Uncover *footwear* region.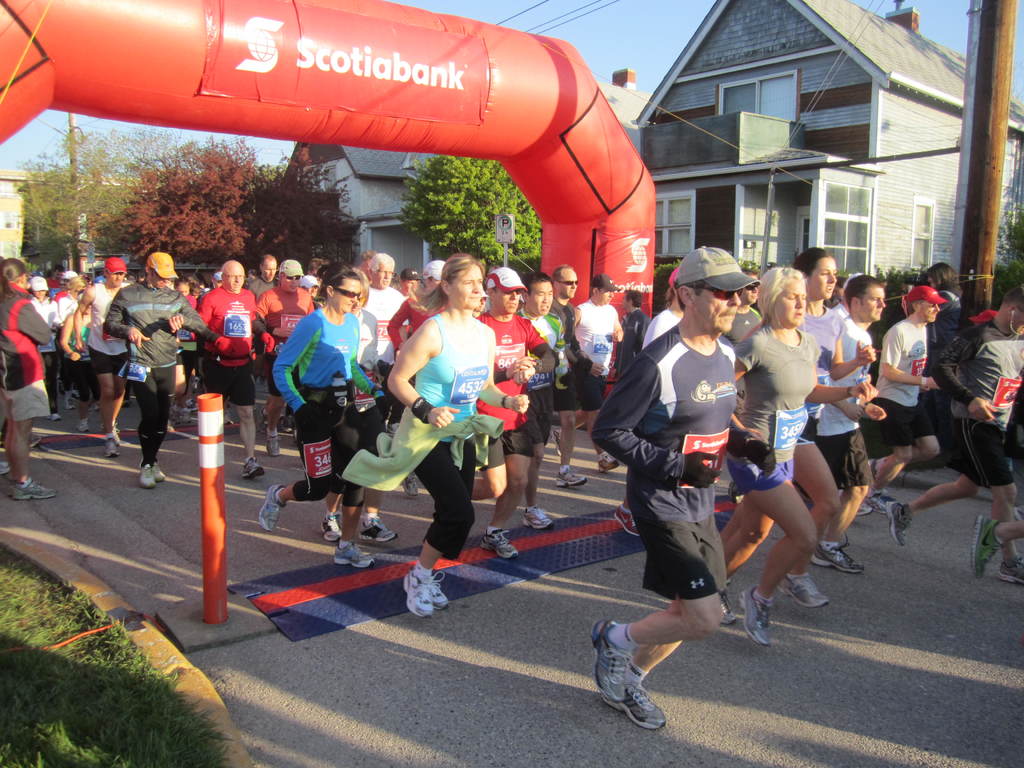
Uncovered: <box>614,504,640,536</box>.
